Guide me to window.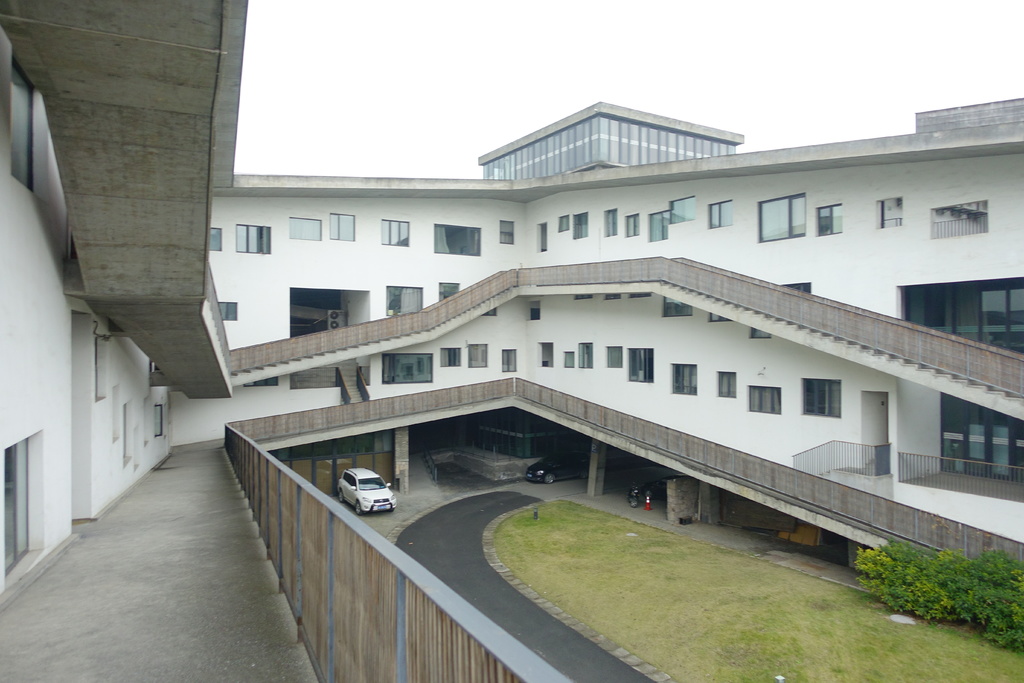
Guidance: locate(644, 205, 670, 242).
